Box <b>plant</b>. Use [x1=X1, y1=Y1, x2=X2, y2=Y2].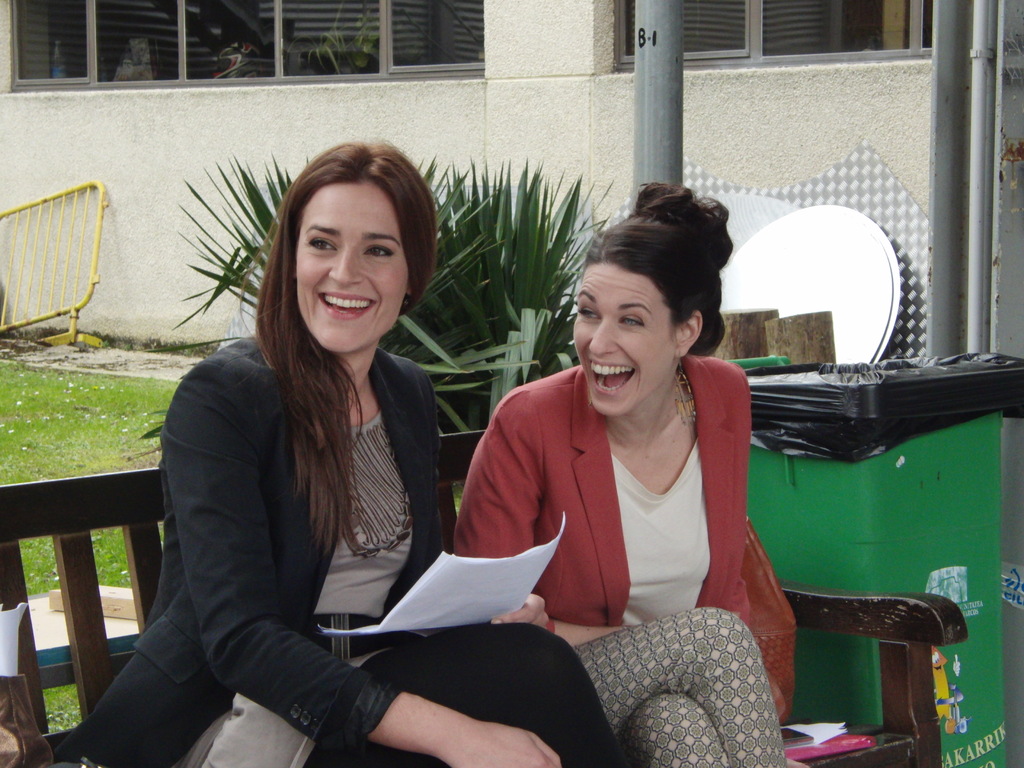
[x1=12, y1=532, x2=68, y2=594].
